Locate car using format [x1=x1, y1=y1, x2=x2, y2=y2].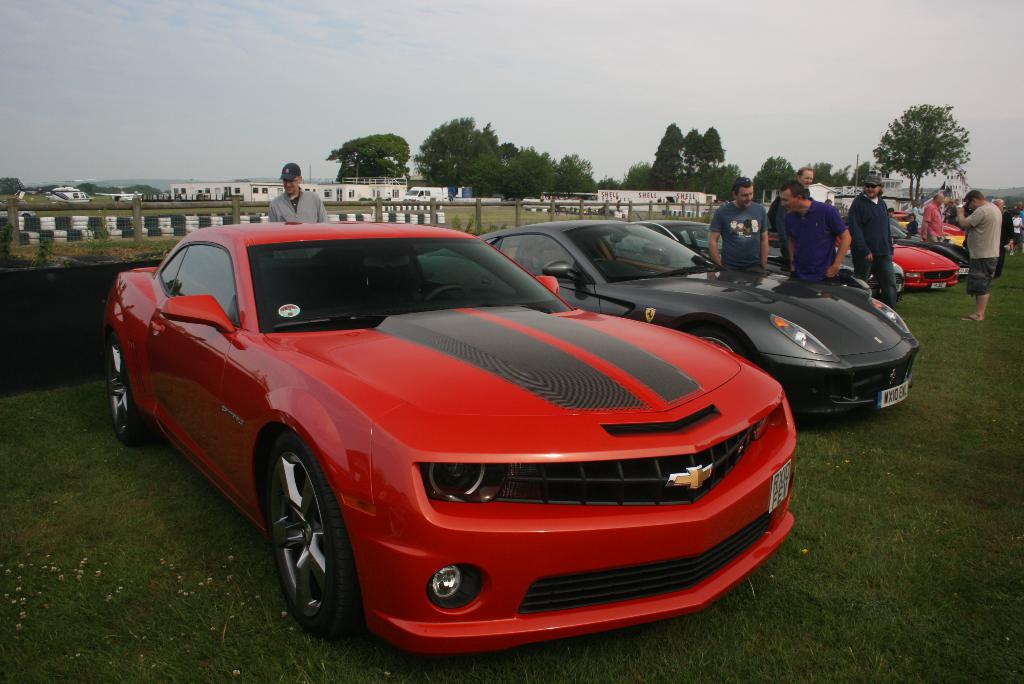
[x1=842, y1=216, x2=970, y2=283].
